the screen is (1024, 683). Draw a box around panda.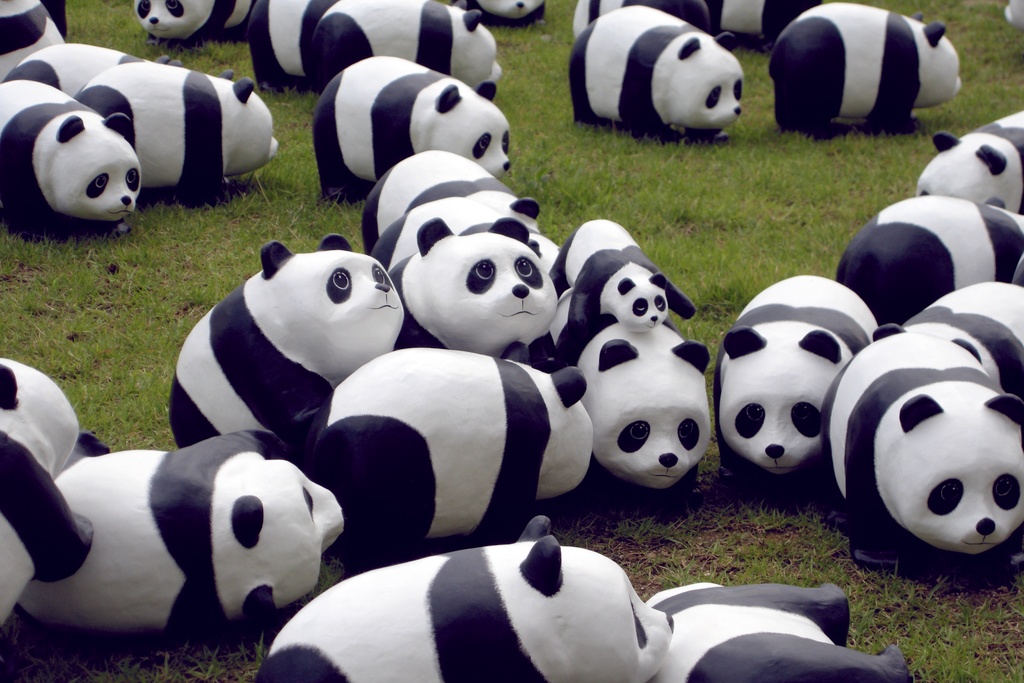
region(570, 1, 742, 139).
